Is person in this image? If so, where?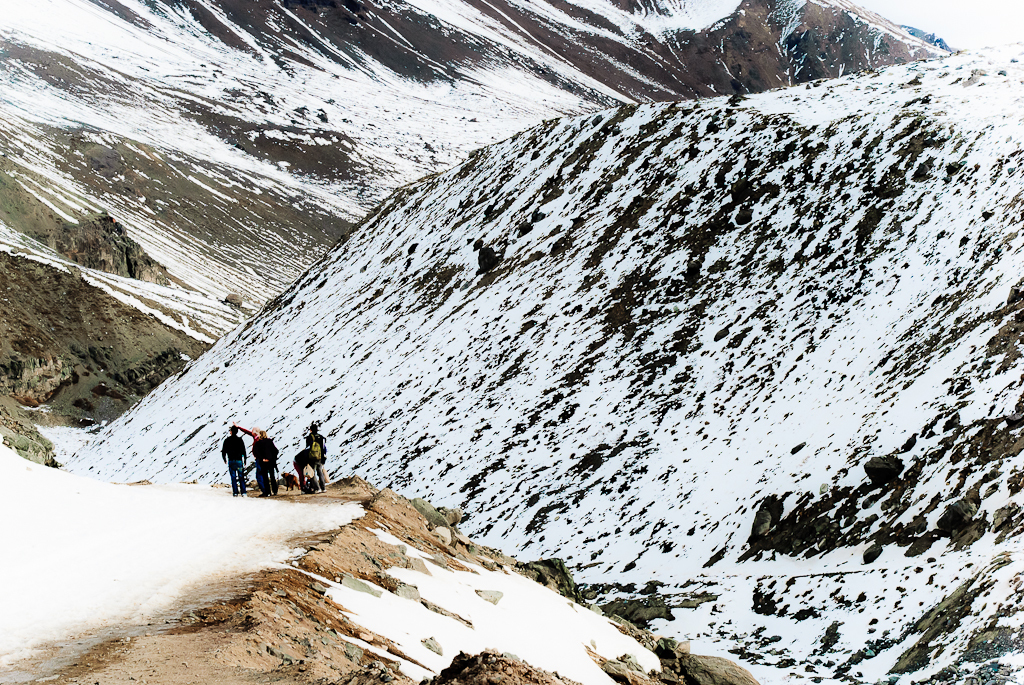
Yes, at crop(302, 425, 332, 465).
